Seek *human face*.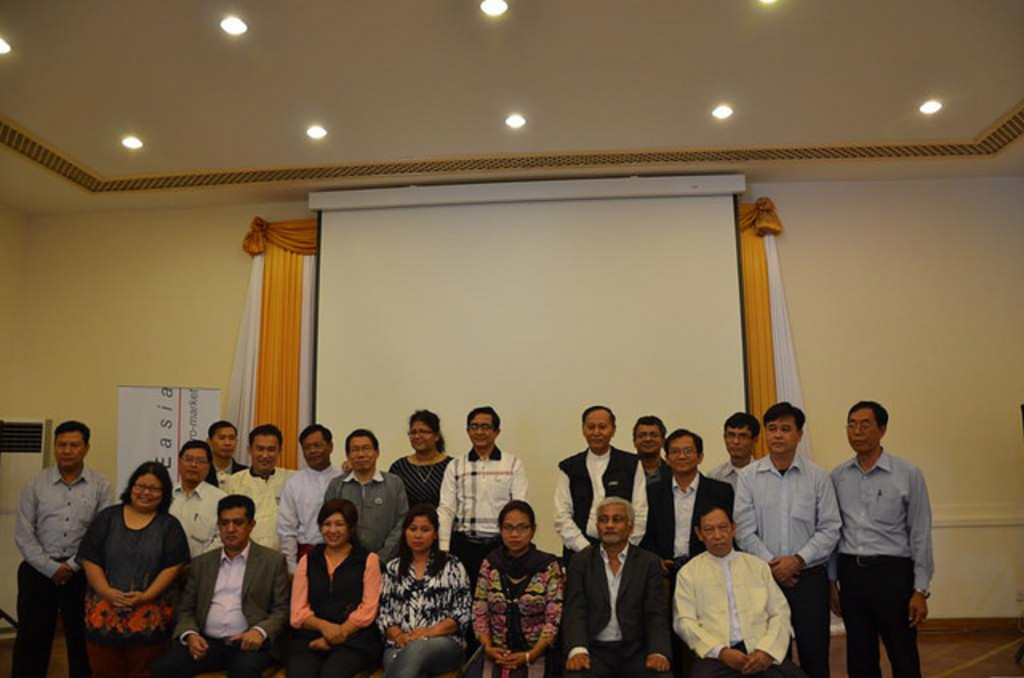
select_region(600, 505, 629, 545).
